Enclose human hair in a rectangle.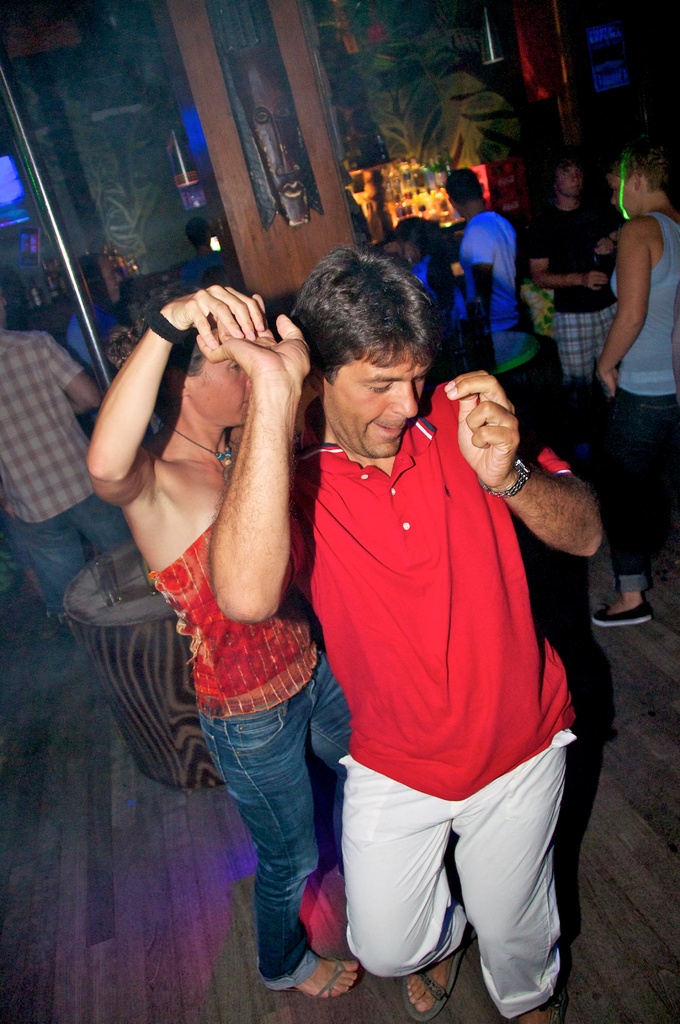
[612,129,679,200].
